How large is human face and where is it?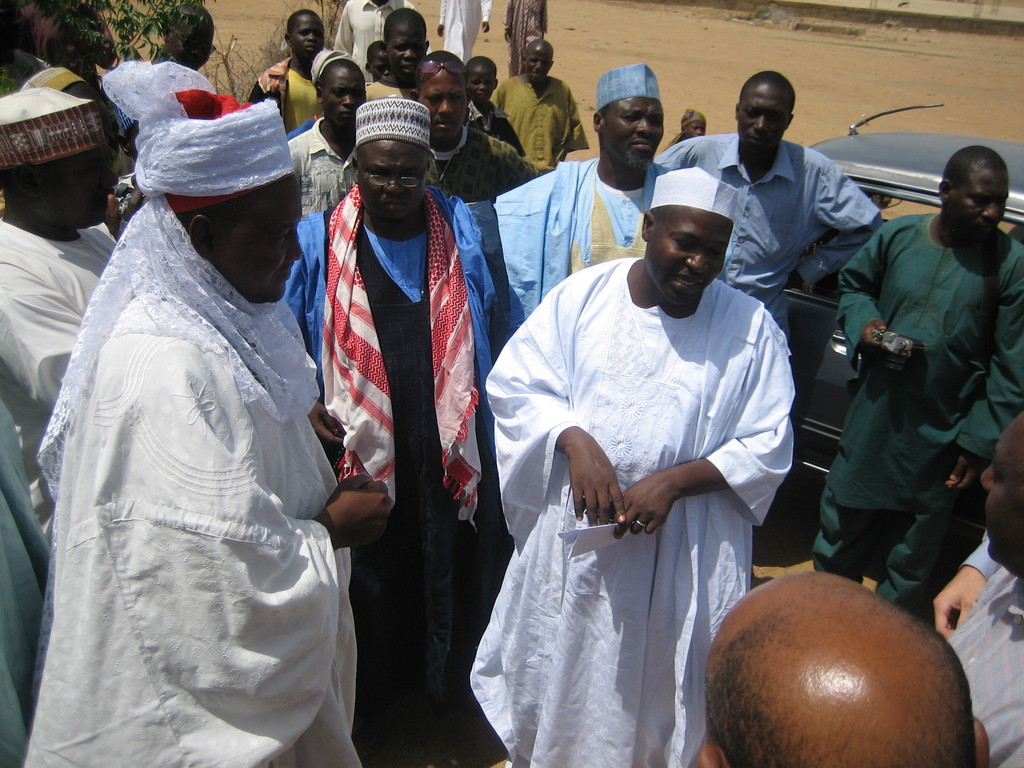
Bounding box: x1=527, y1=40, x2=548, y2=77.
